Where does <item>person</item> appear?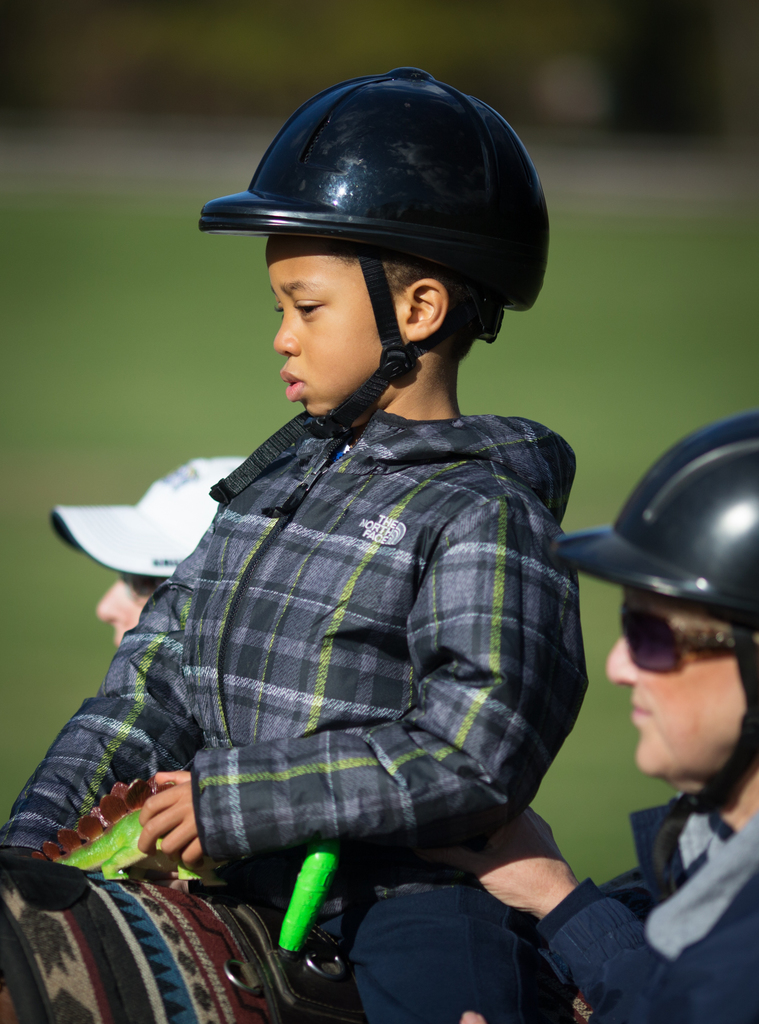
Appears at region(0, 68, 599, 1023).
